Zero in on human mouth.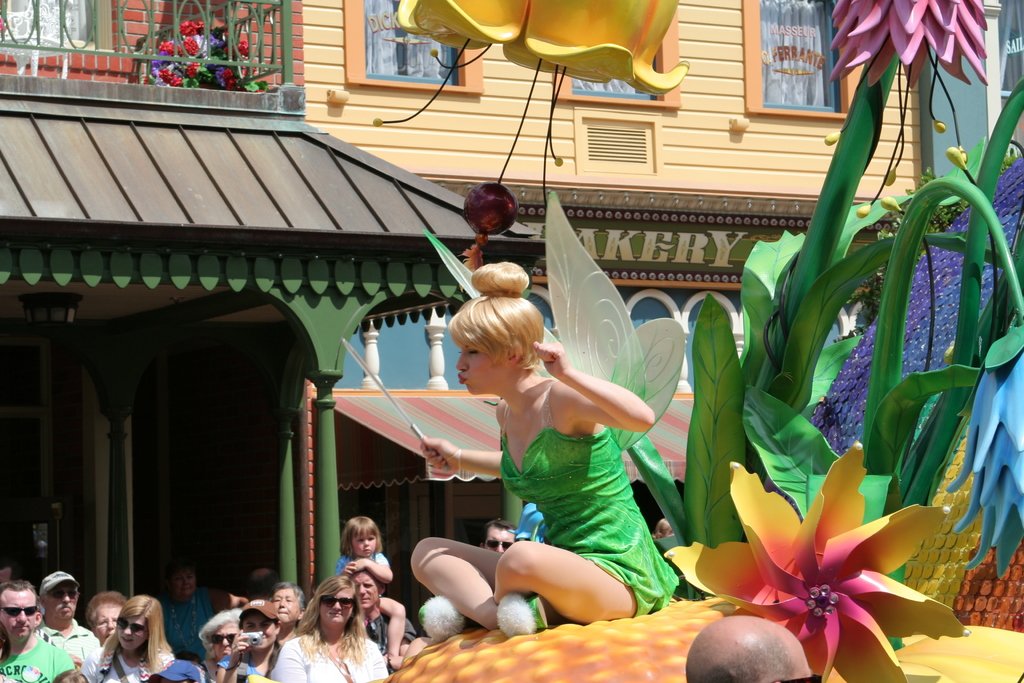
Zeroed in: select_region(456, 371, 470, 384).
